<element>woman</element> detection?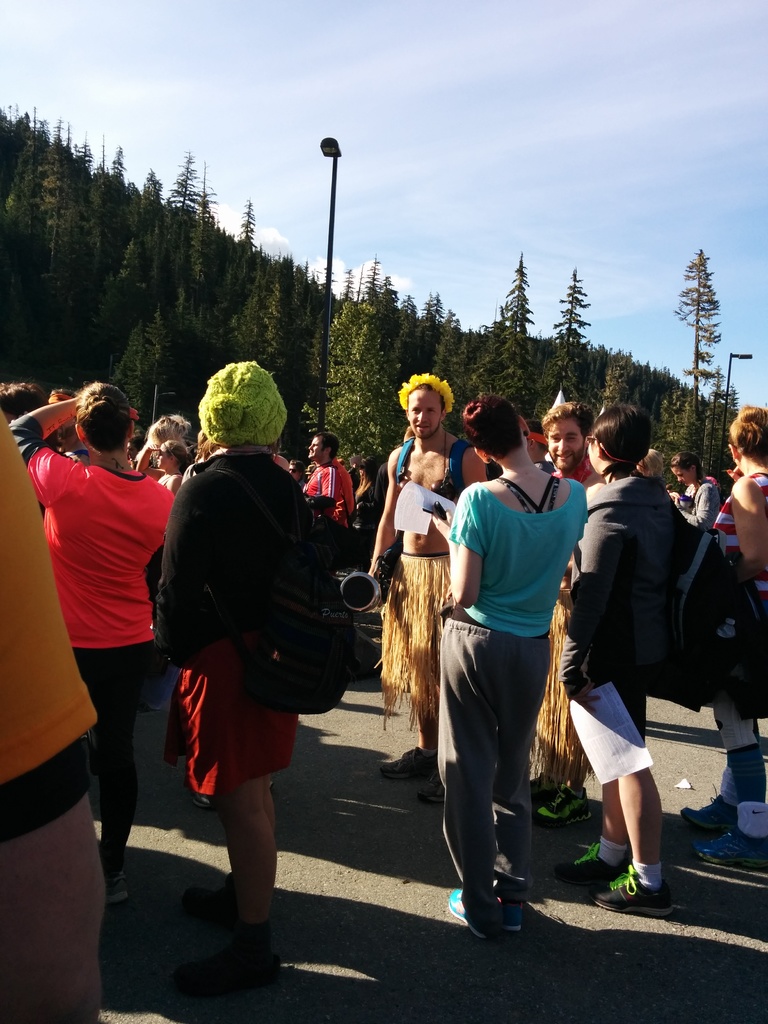
detection(155, 360, 339, 1002)
